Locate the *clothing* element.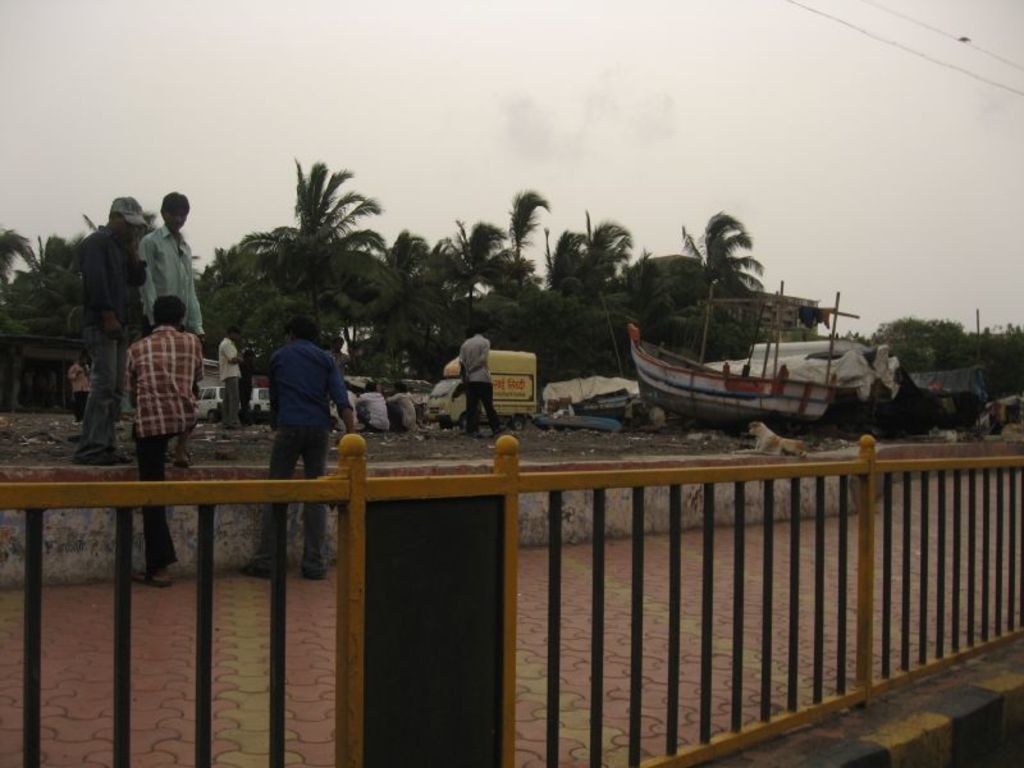
Element bbox: locate(128, 333, 198, 571).
